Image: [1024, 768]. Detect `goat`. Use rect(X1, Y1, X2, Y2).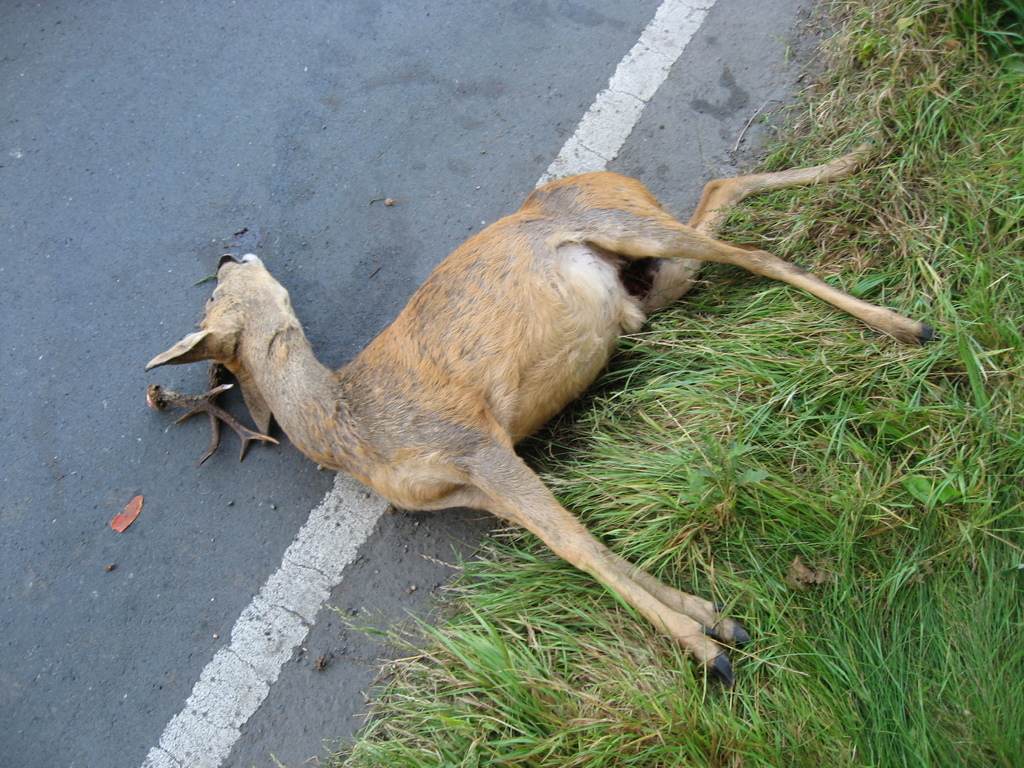
rect(148, 137, 936, 687).
